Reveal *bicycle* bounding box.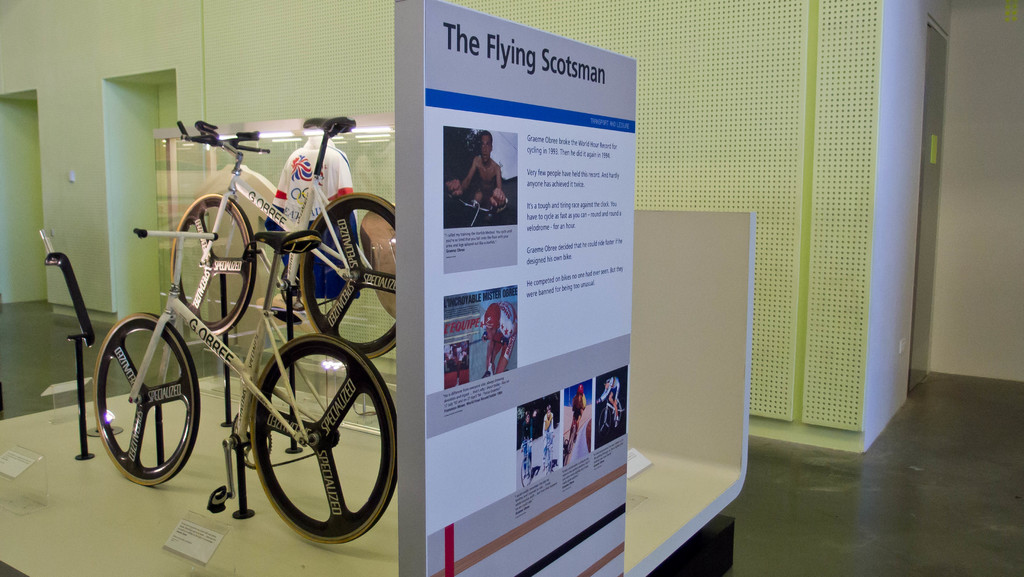
Revealed: locate(445, 188, 511, 228).
